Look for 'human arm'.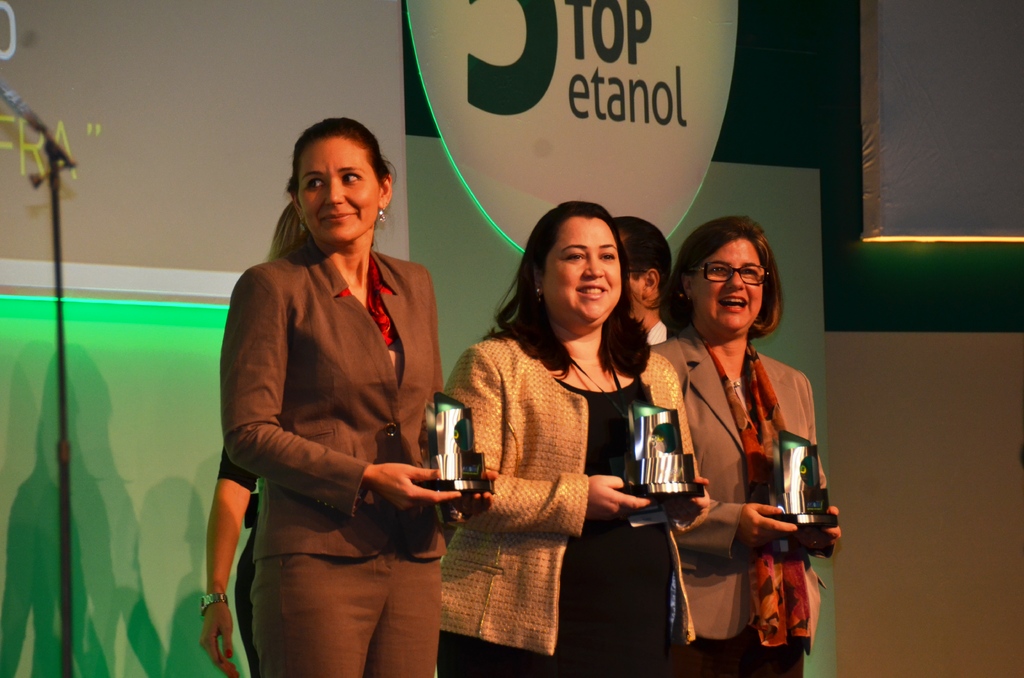
Found: {"left": 194, "top": 454, "right": 260, "bottom": 677}.
